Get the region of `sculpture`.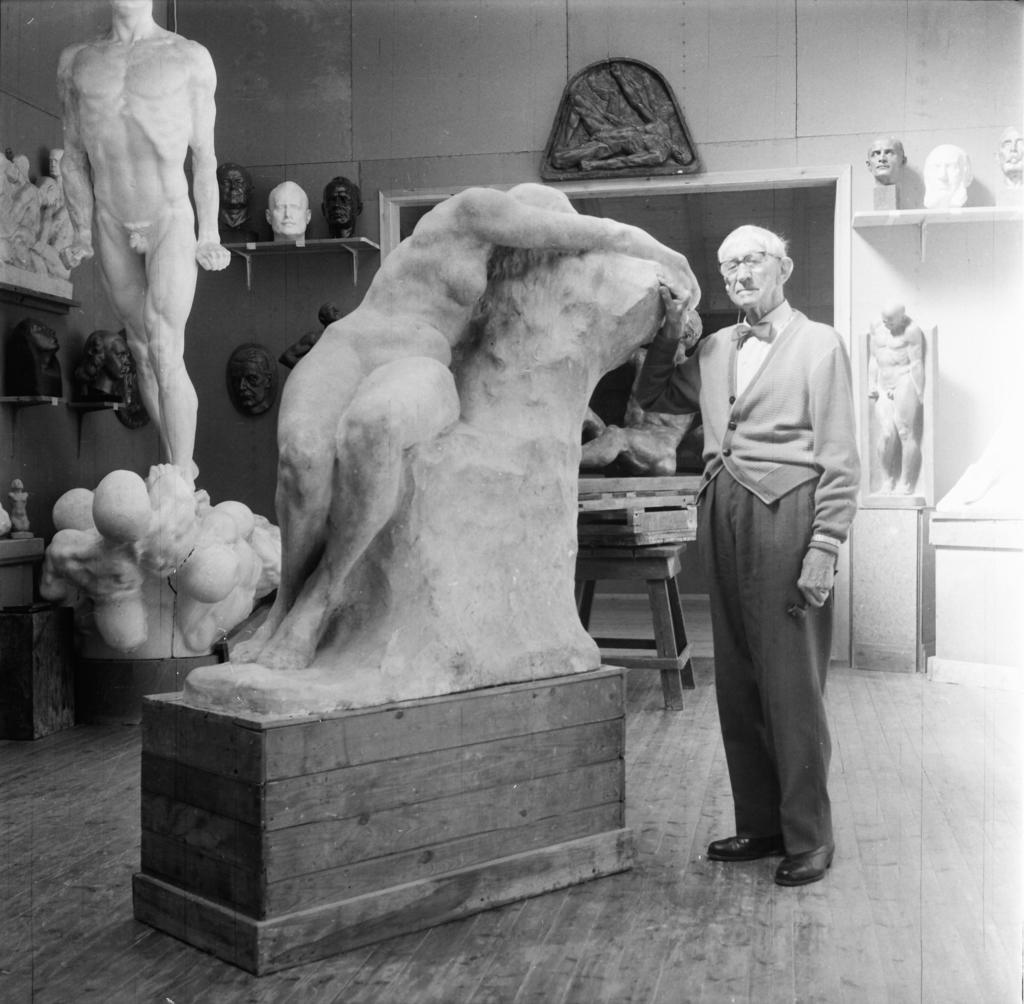
select_region(176, 150, 737, 727).
